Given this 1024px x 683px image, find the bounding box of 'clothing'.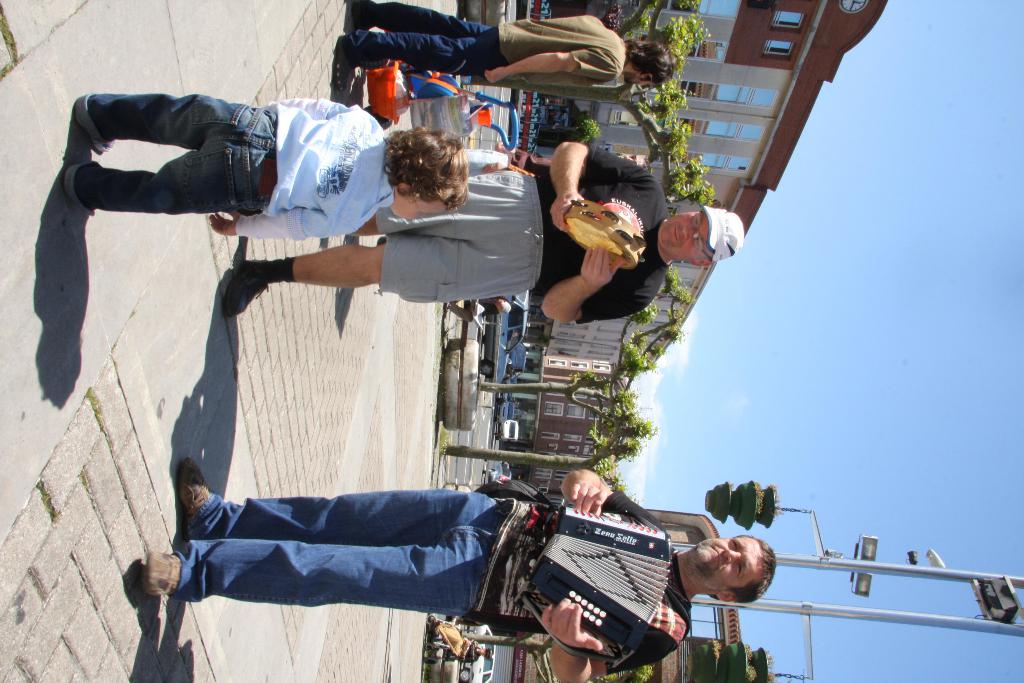
159:461:675:682.
